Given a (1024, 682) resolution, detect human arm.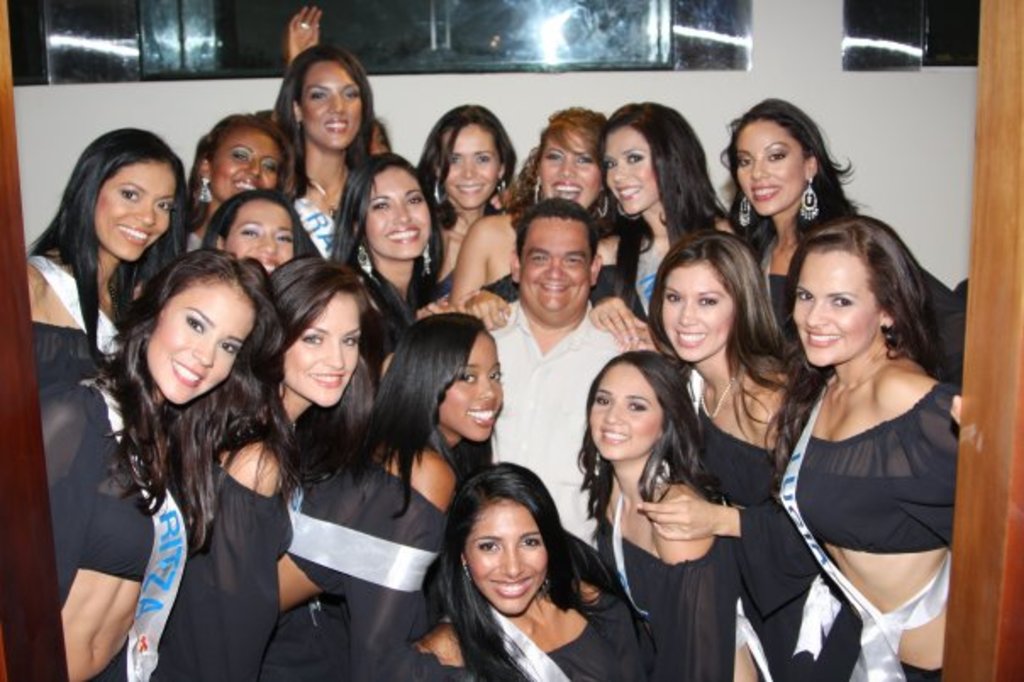
bbox(585, 292, 653, 348).
